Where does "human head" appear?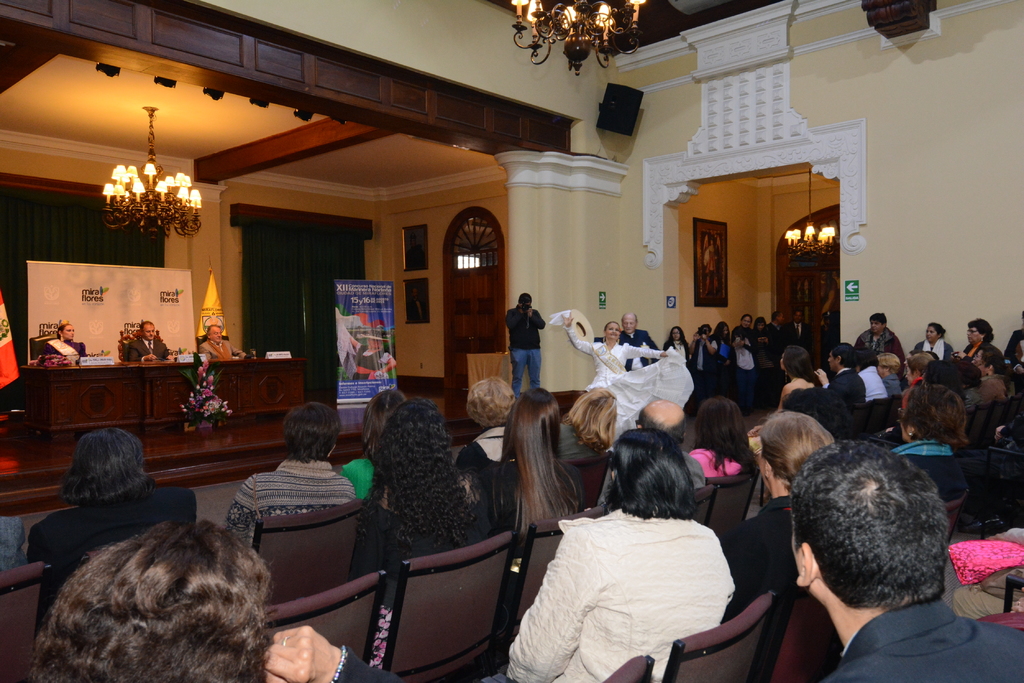
Appears at 901:354:934:382.
